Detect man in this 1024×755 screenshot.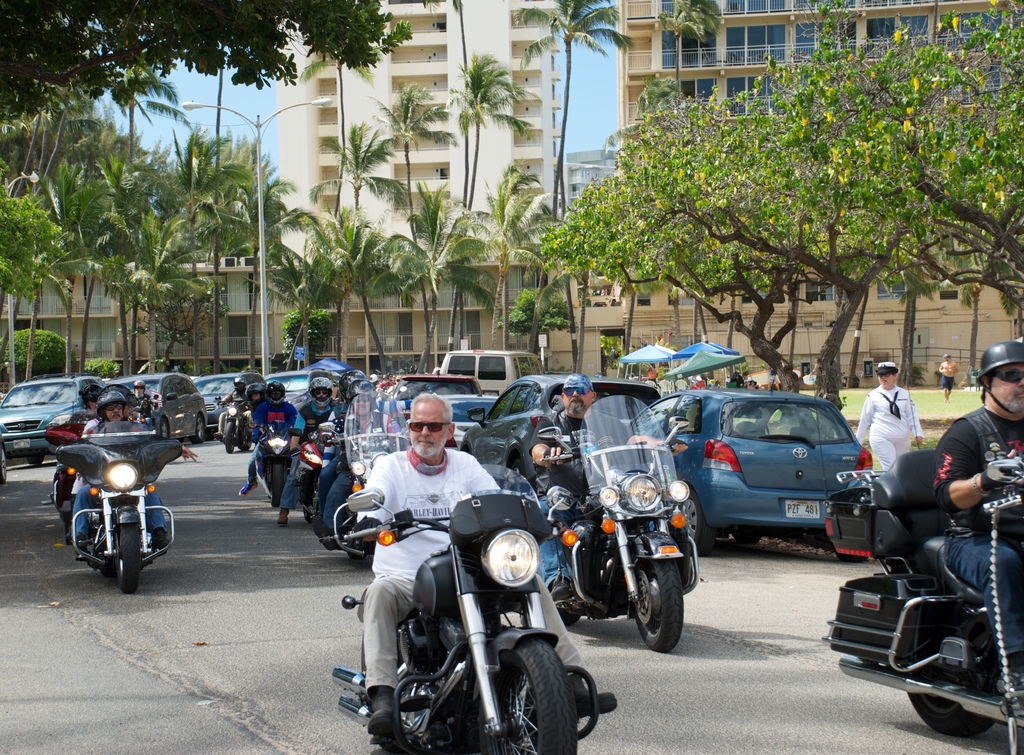
Detection: [left=239, top=379, right=300, bottom=498].
